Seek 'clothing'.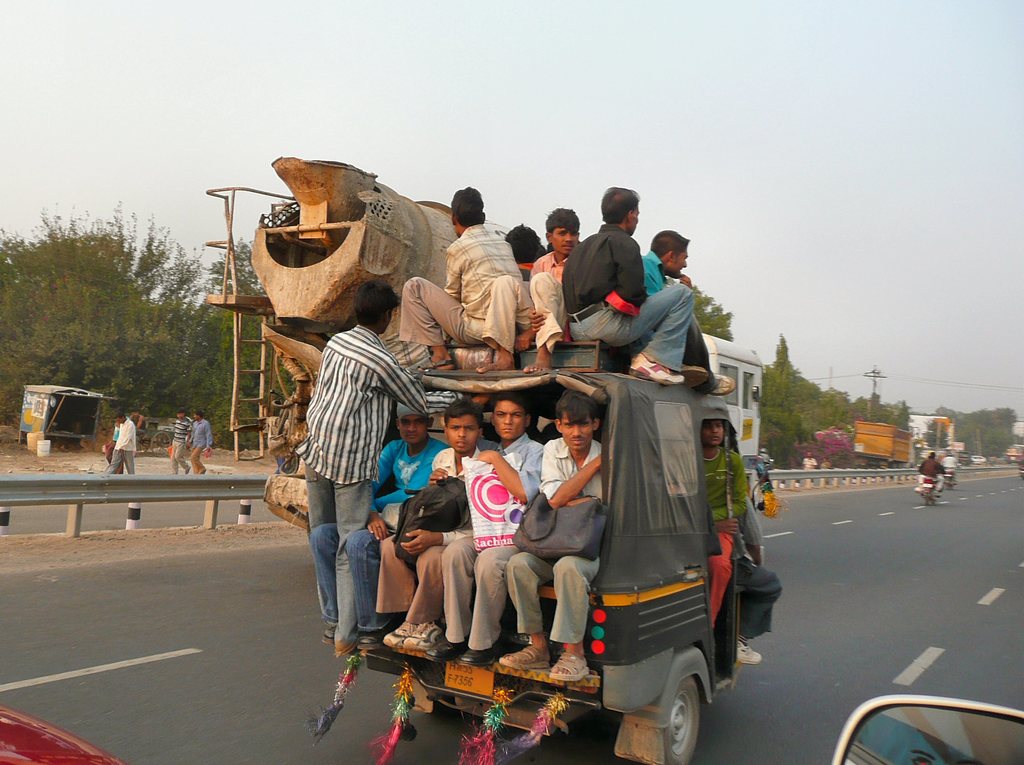
pyautogui.locateOnScreen(372, 456, 493, 636).
